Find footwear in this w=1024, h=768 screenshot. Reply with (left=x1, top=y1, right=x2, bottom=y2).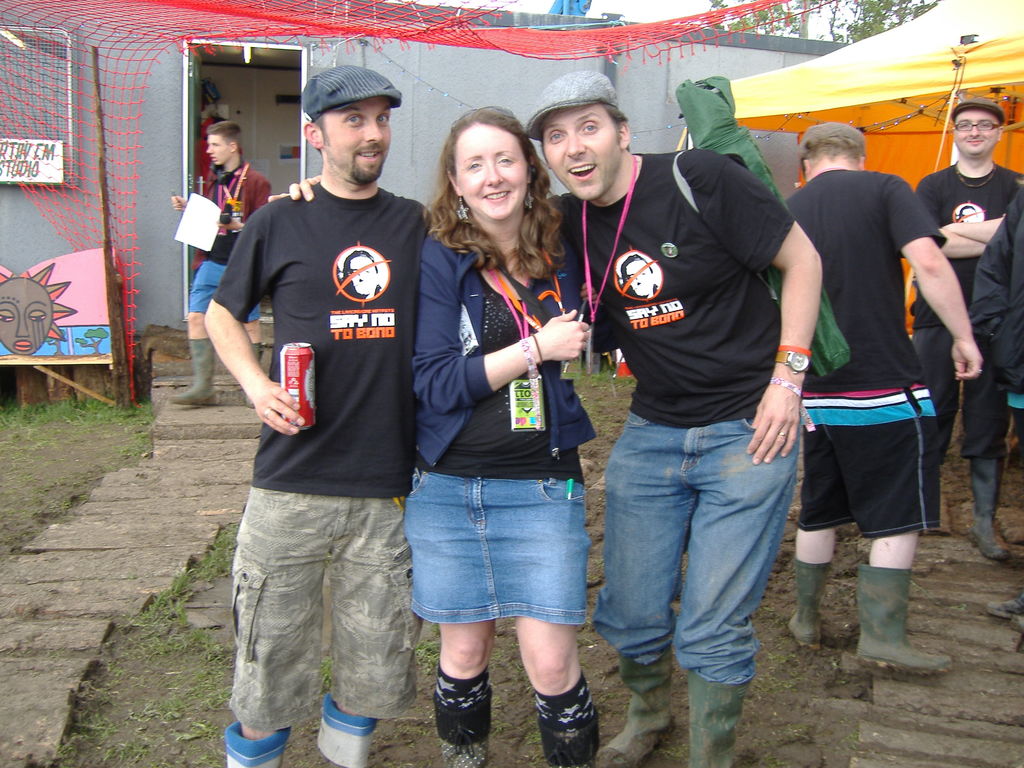
(left=865, top=561, right=955, bottom=685).
